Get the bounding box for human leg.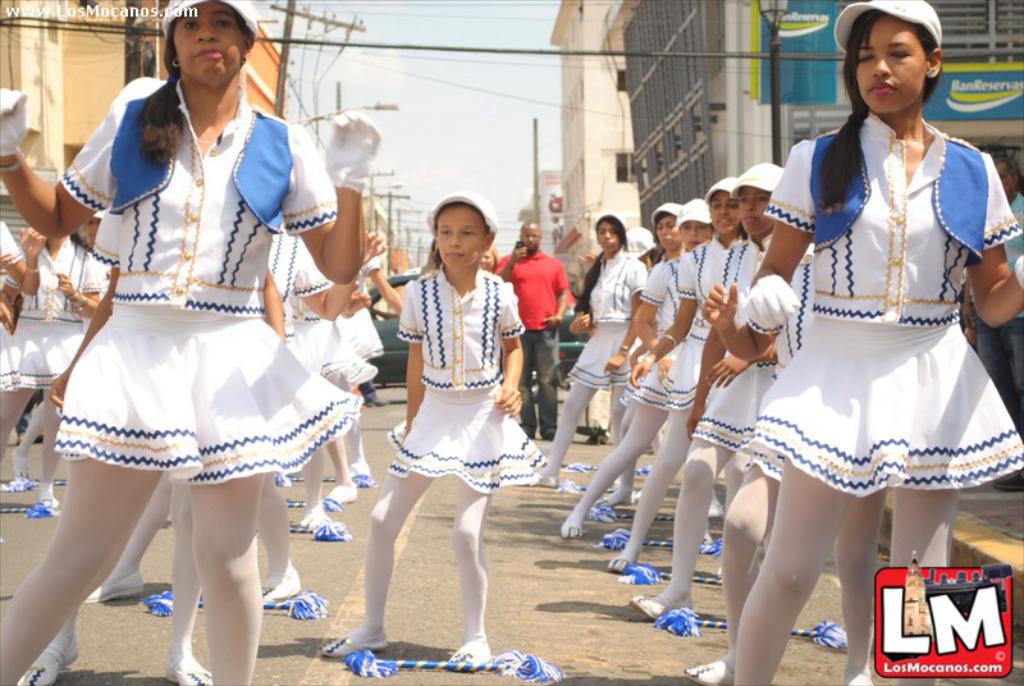
[x1=897, y1=491, x2=964, y2=550].
